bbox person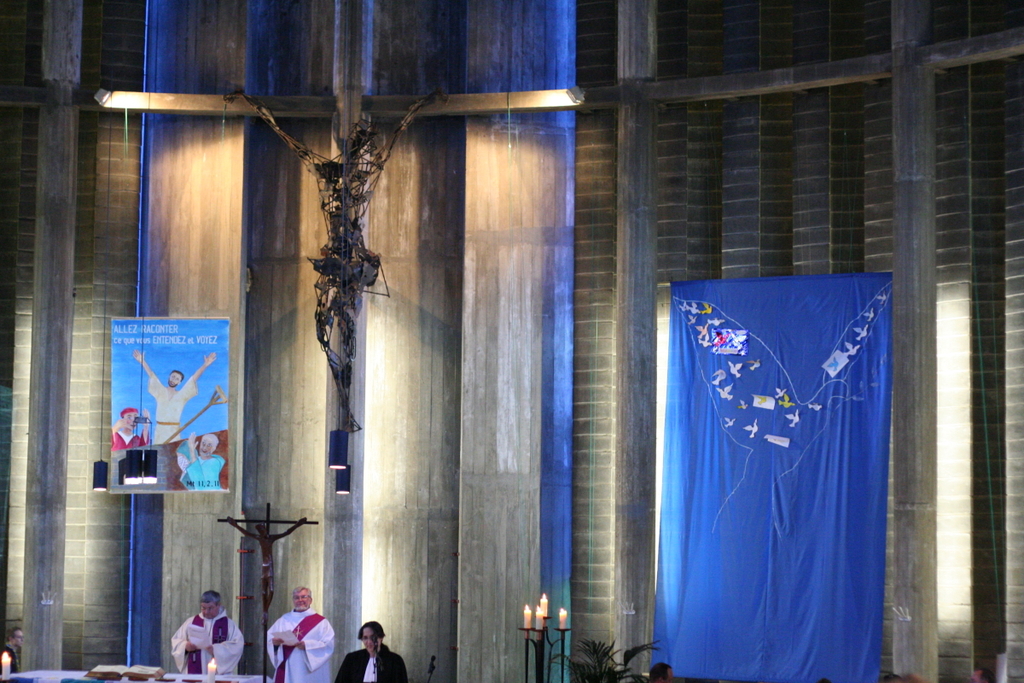
(174,429,223,493)
